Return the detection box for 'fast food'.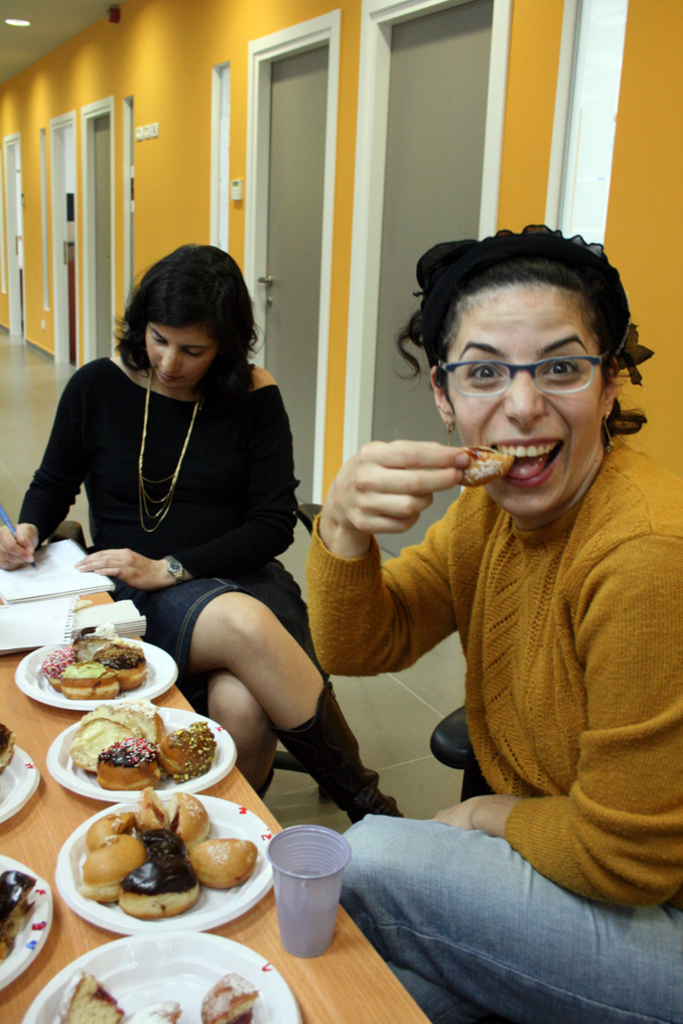
{"x1": 38, "y1": 625, "x2": 146, "y2": 693}.
